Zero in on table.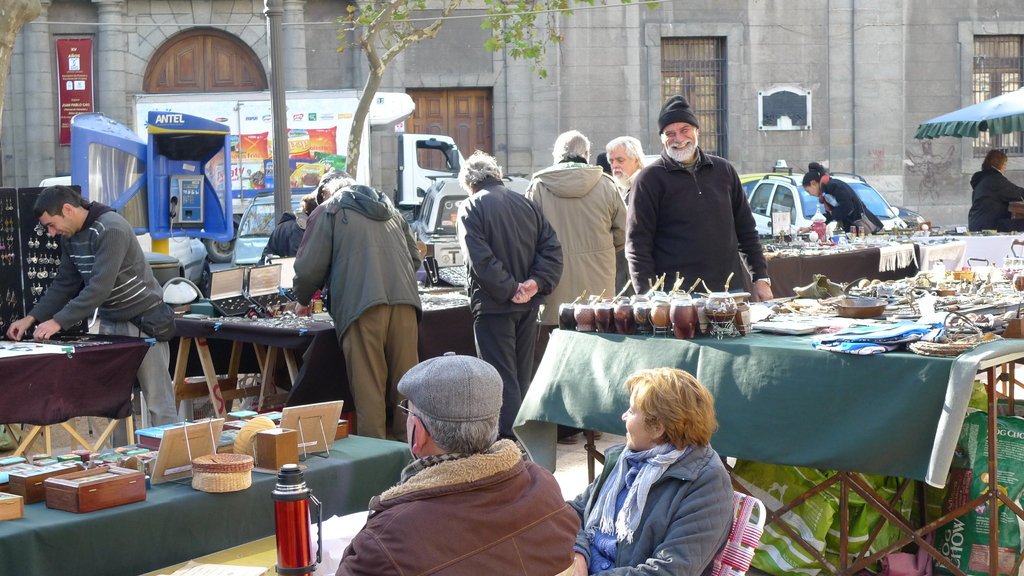
Zeroed in: 177:289:478:429.
